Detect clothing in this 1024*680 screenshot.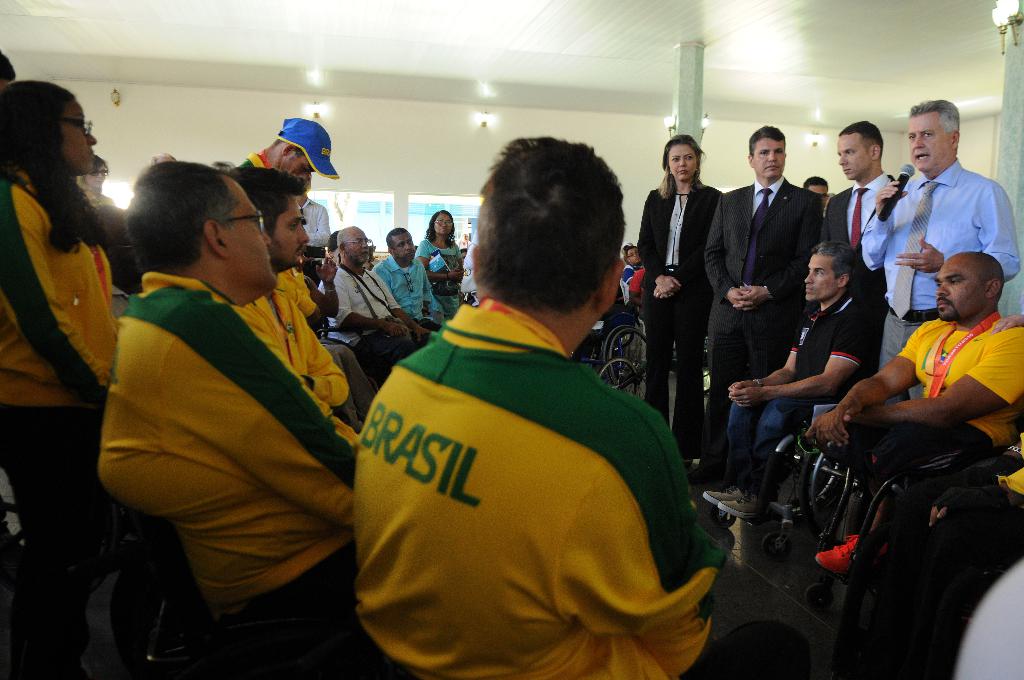
Detection: x1=876, y1=318, x2=935, y2=394.
